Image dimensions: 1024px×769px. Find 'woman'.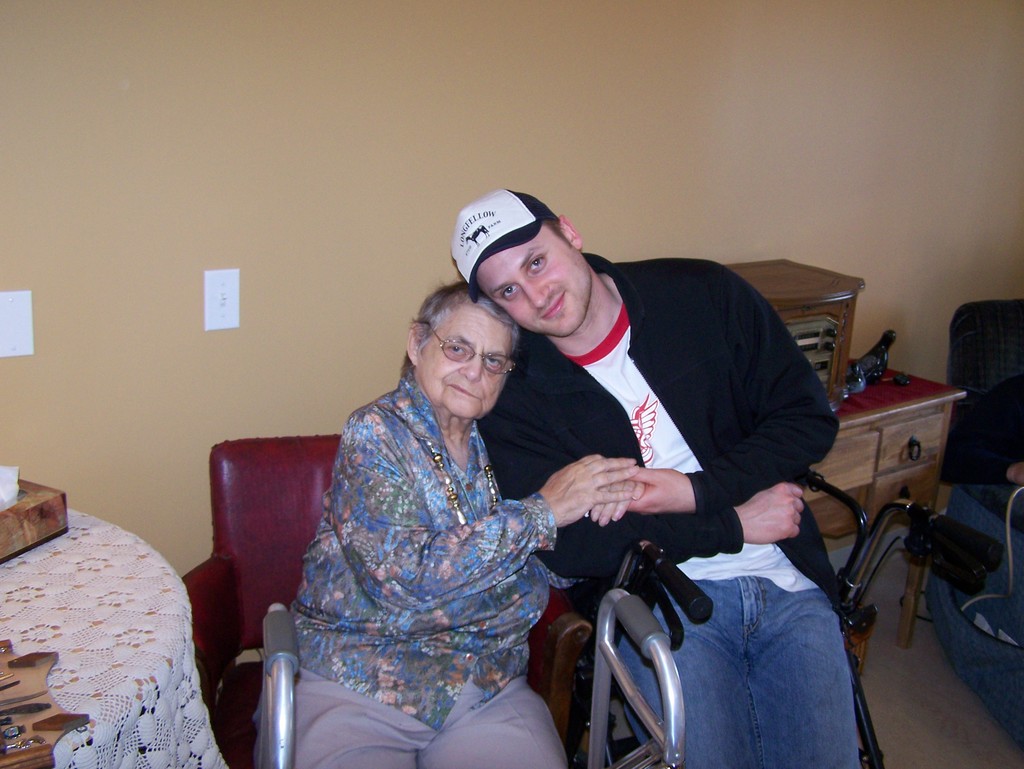
{"left": 273, "top": 244, "right": 579, "bottom": 768}.
